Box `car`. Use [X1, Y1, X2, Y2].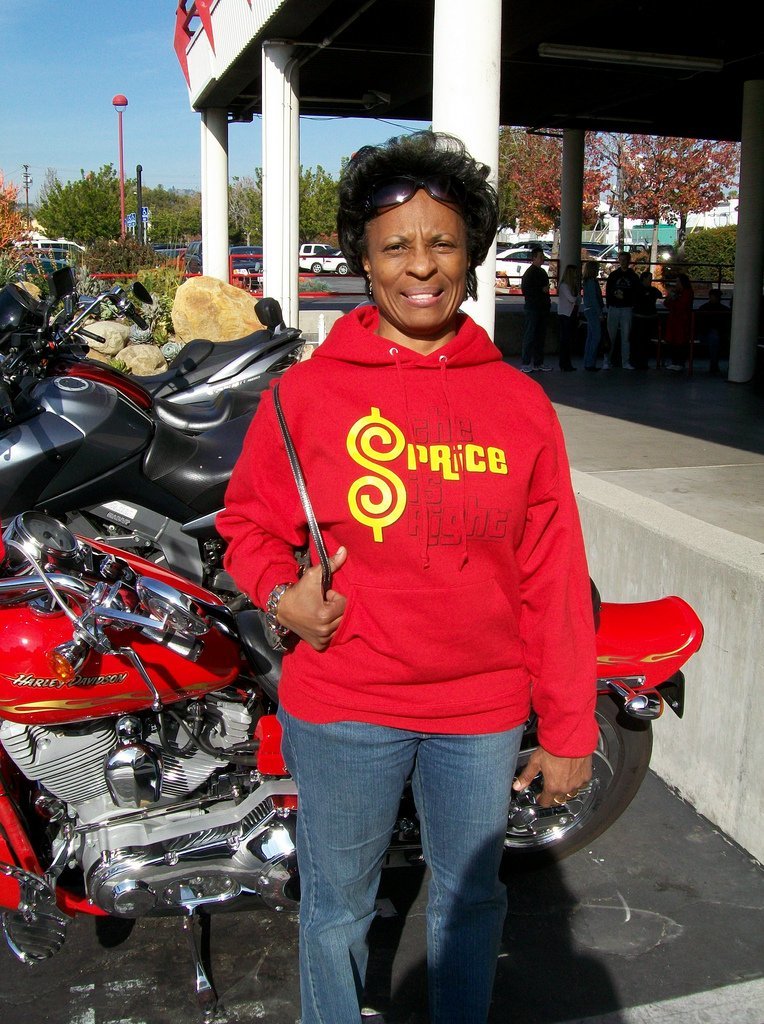
[478, 246, 557, 282].
